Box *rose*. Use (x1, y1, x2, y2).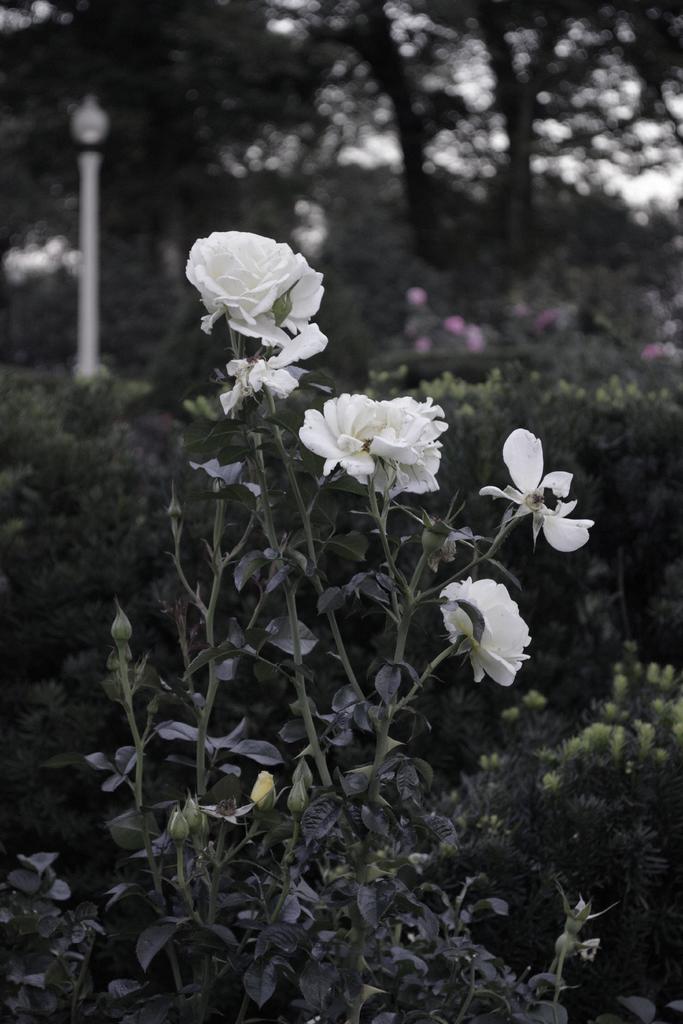
(181, 232, 327, 348).
